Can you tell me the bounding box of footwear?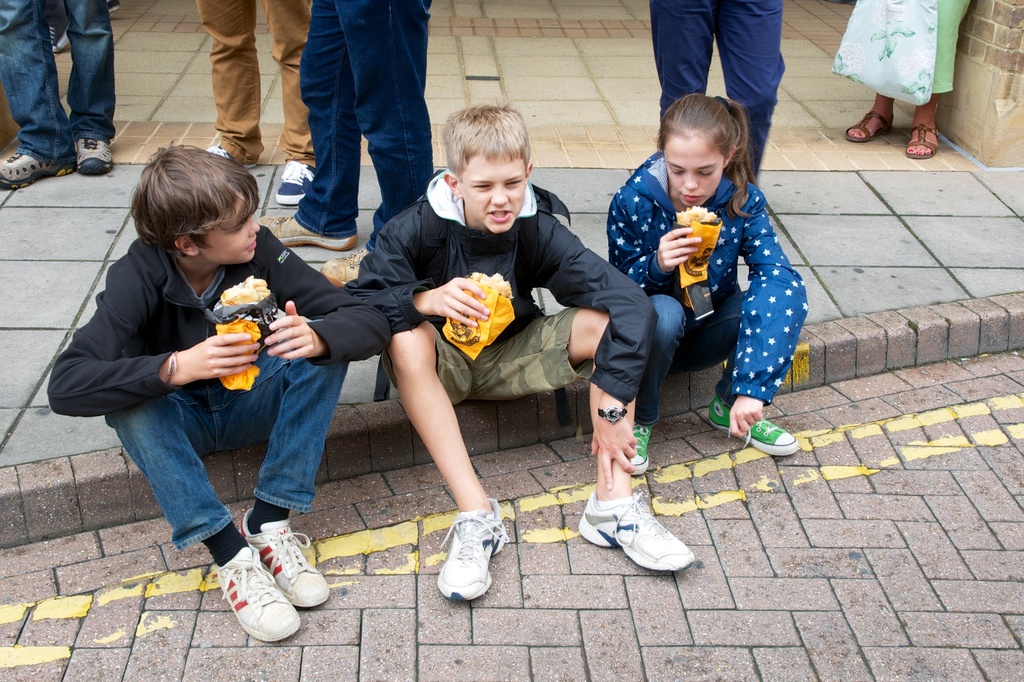
l=269, t=157, r=319, b=204.
